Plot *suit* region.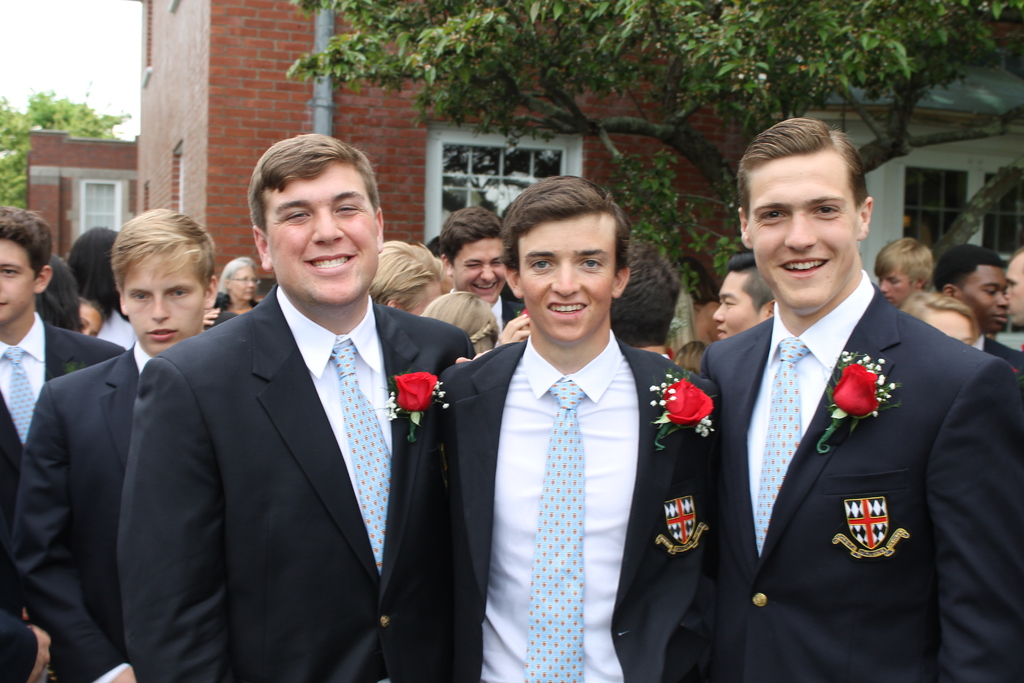
Plotted at locate(700, 262, 1023, 682).
